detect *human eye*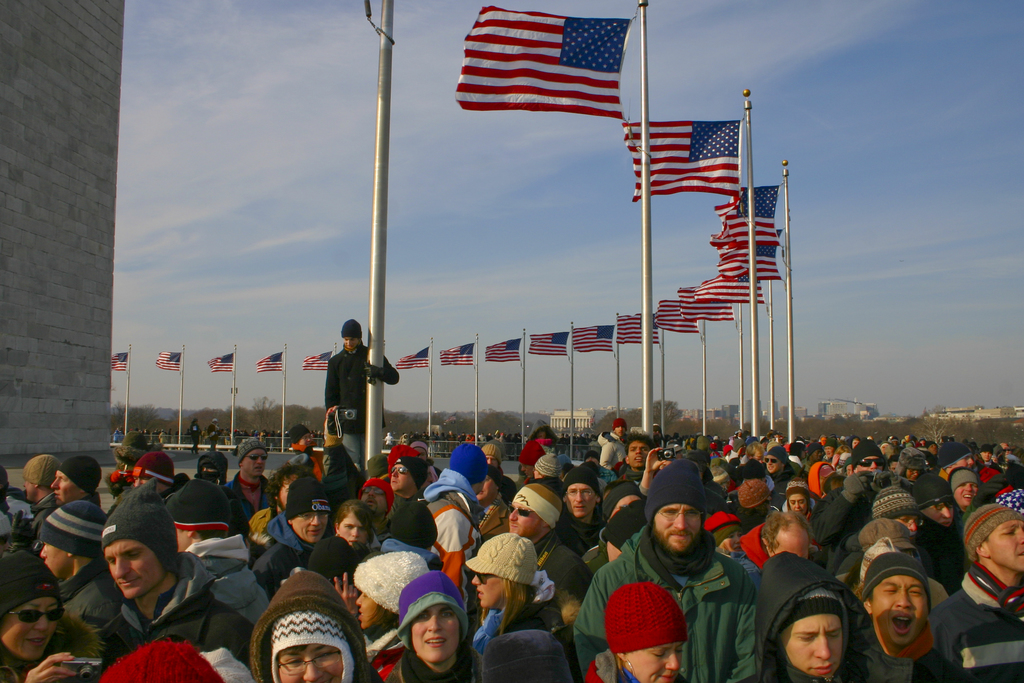
908/588/923/598
